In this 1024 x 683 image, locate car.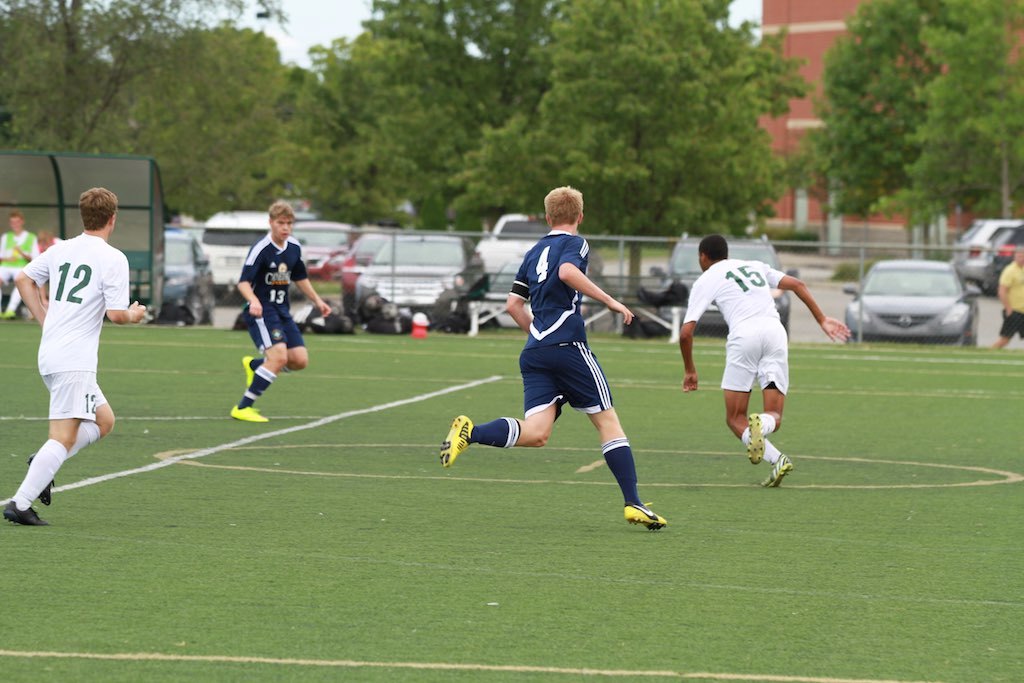
Bounding box: {"left": 356, "top": 235, "right": 485, "bottom": 308}.
